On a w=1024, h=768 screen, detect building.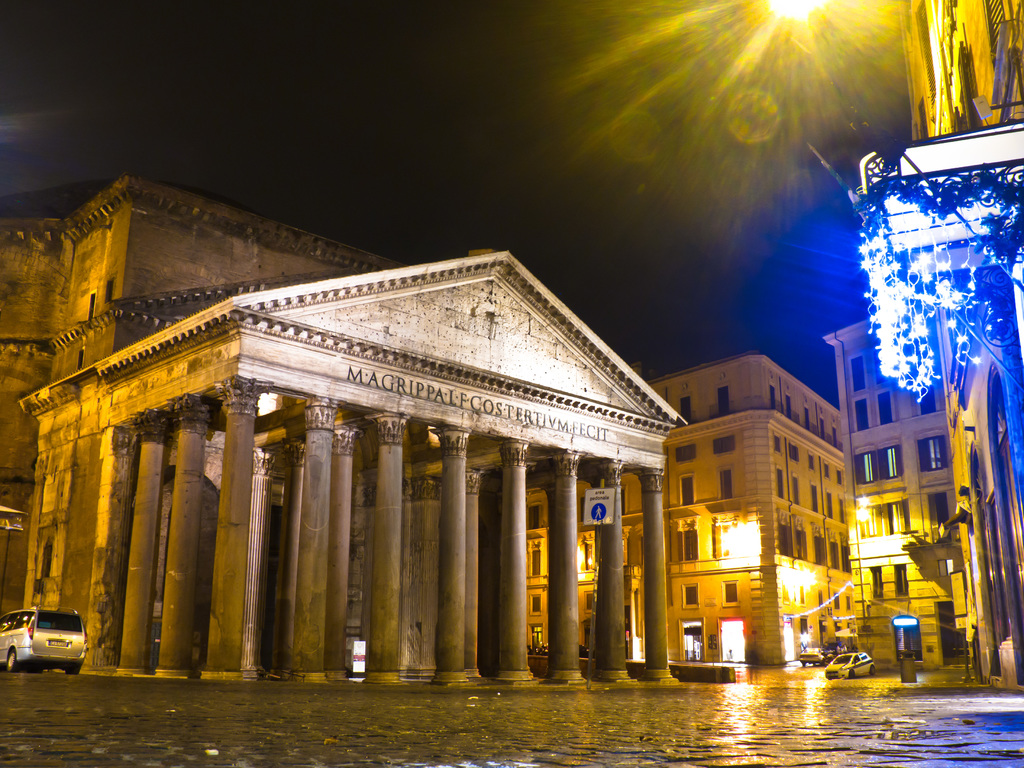
x1=509 y1=351 x2=861 y2=668.
